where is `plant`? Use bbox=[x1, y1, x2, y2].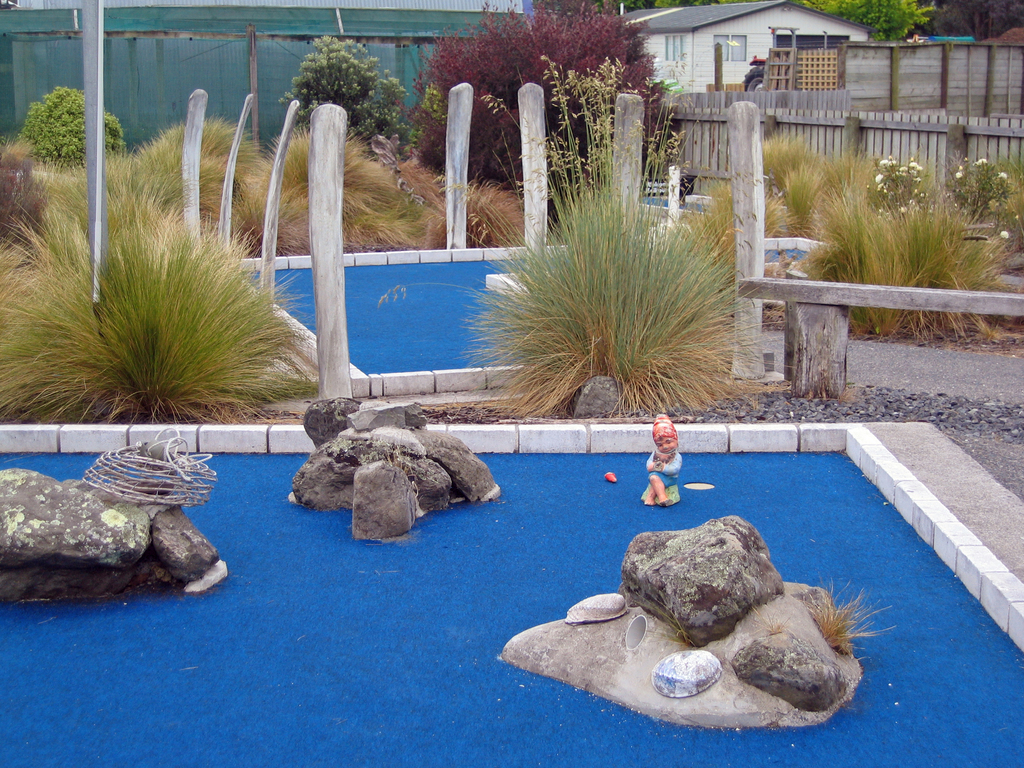
bbox=[994, 161, 1023, 252].
